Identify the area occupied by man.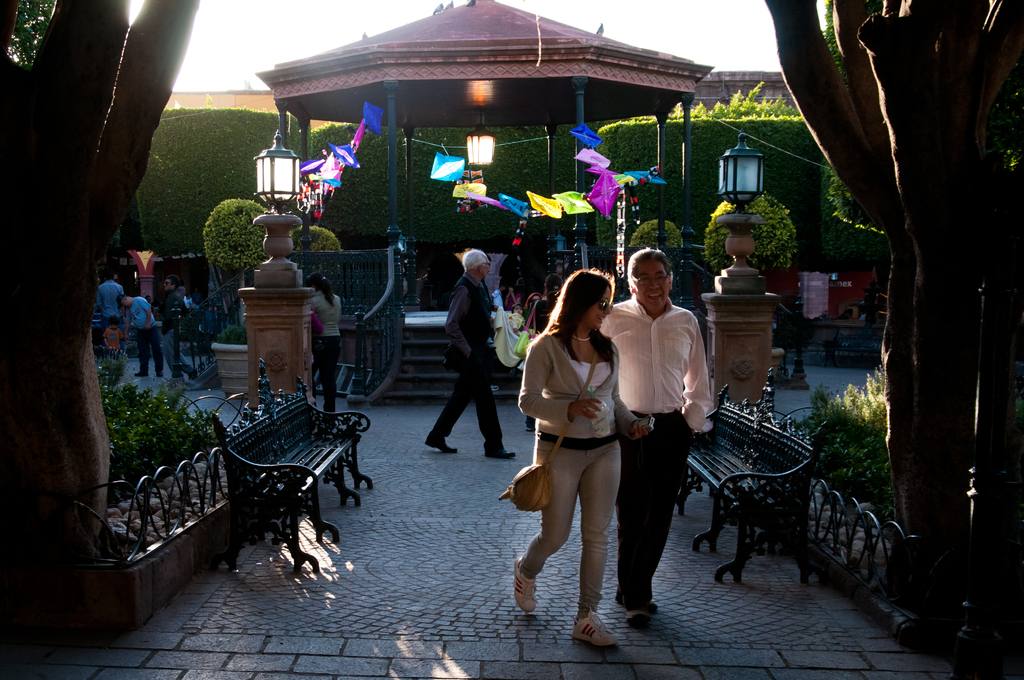
Area: (424,250,515,454).
